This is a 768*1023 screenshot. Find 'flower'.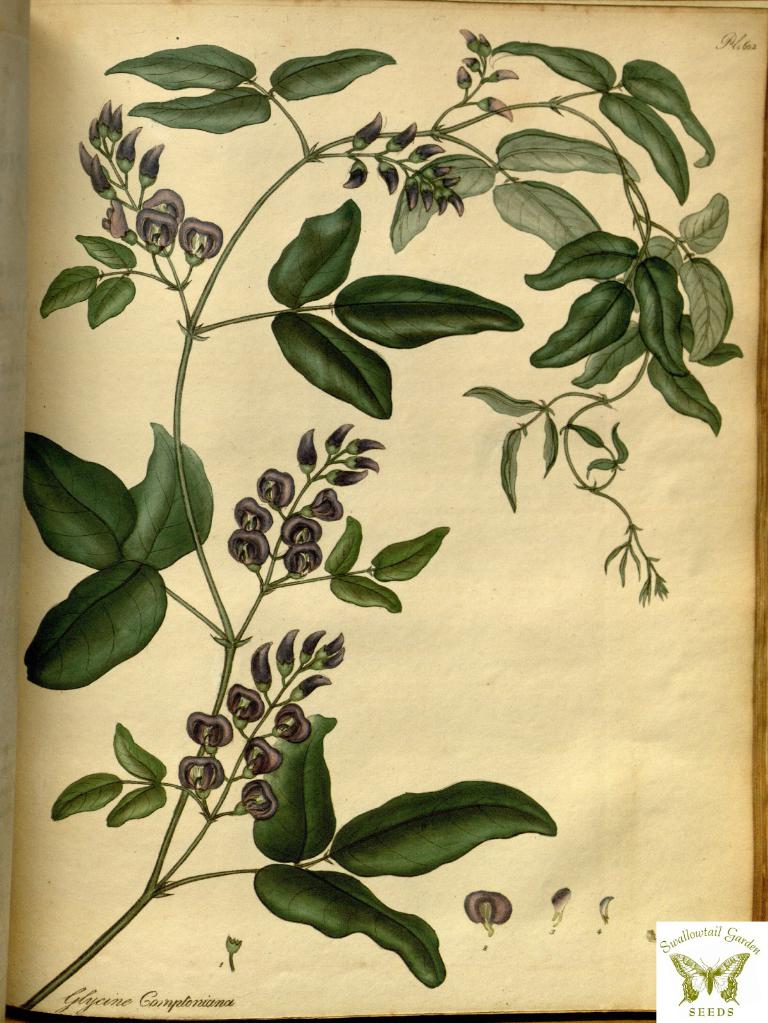
Bounding box: bbox=(178, 629, 345, 817).
